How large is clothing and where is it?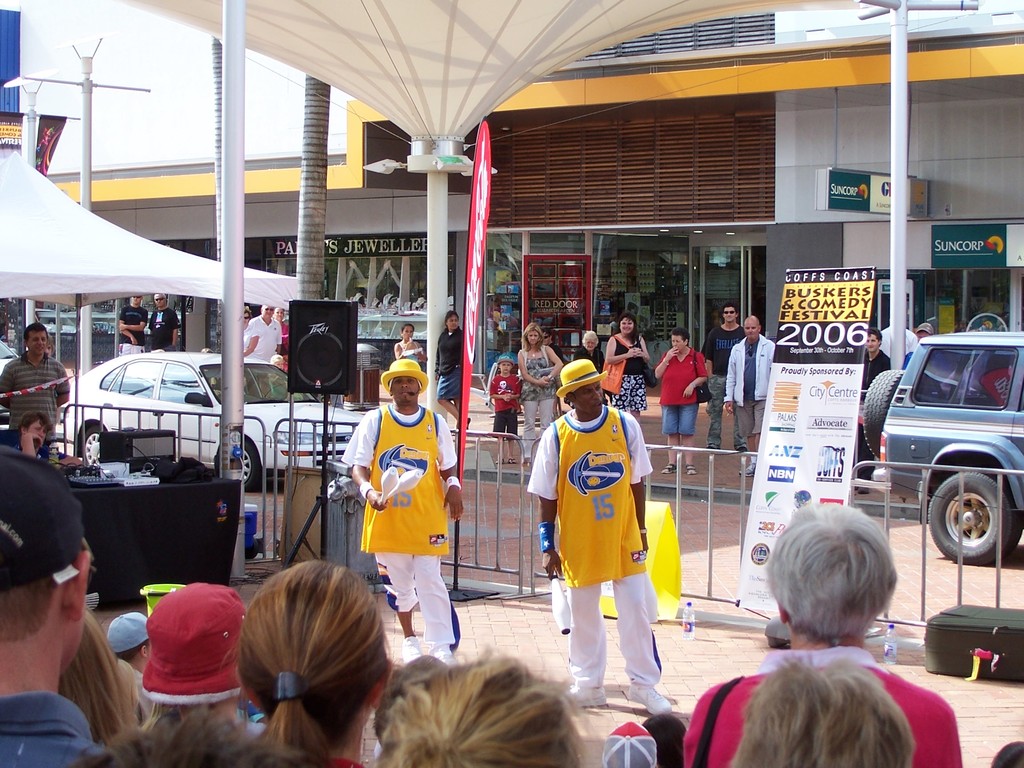
Bounding box: left=604, top=330, right=646, bottom=403.
